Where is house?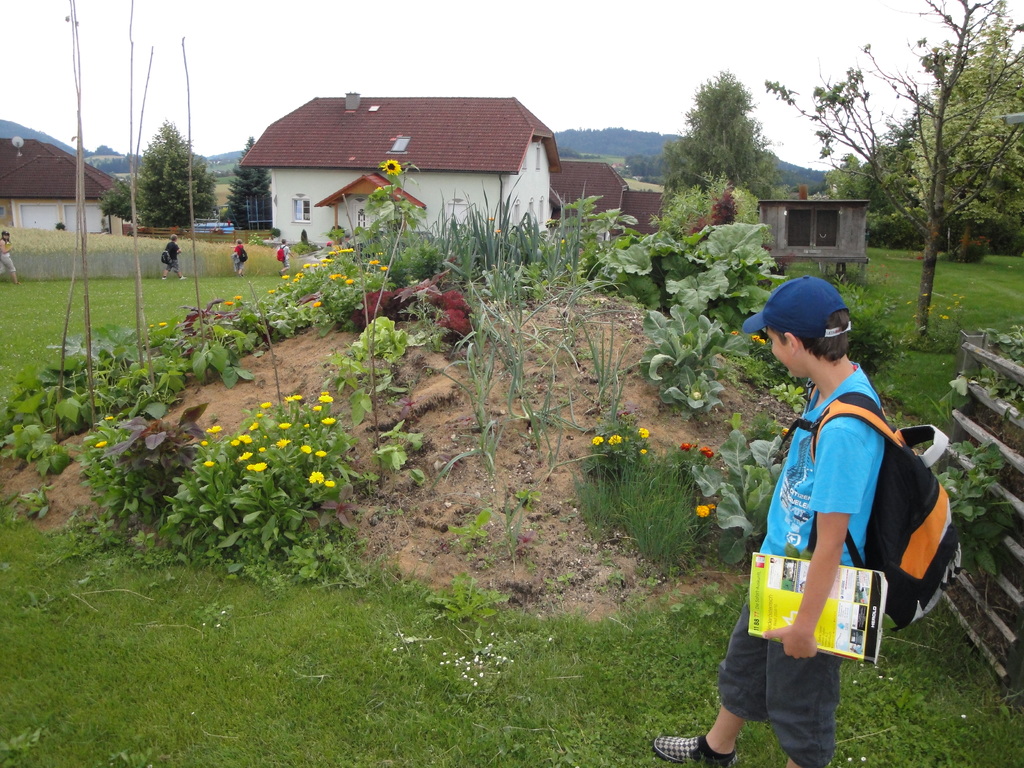
[755,184,871,286].
